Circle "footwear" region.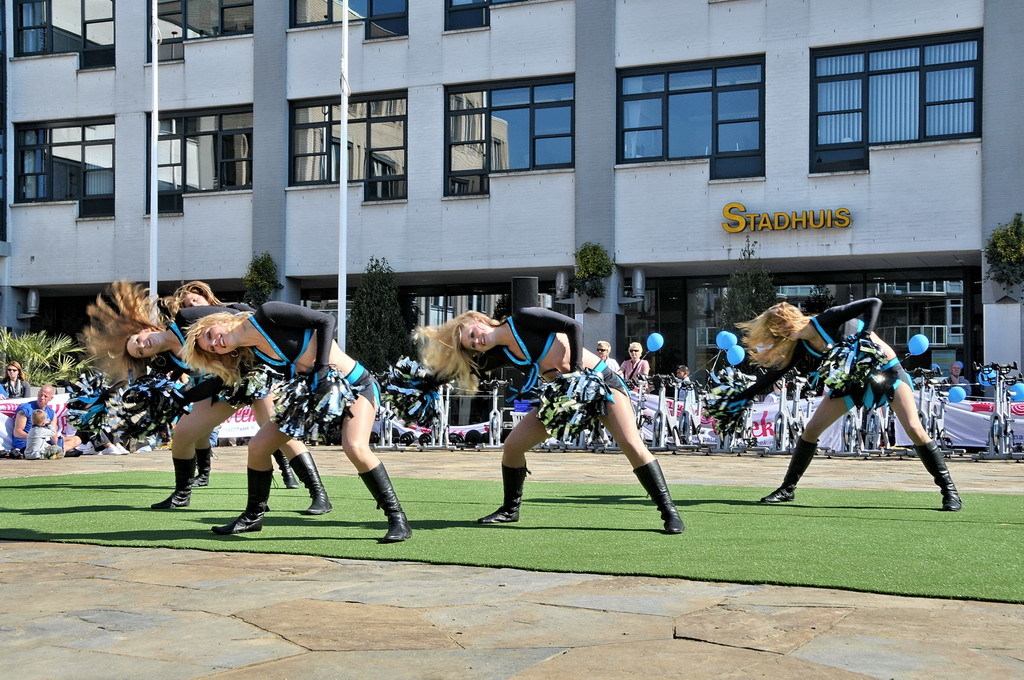
Region: <bbox>211, 466, 273, 531</bbox>.
